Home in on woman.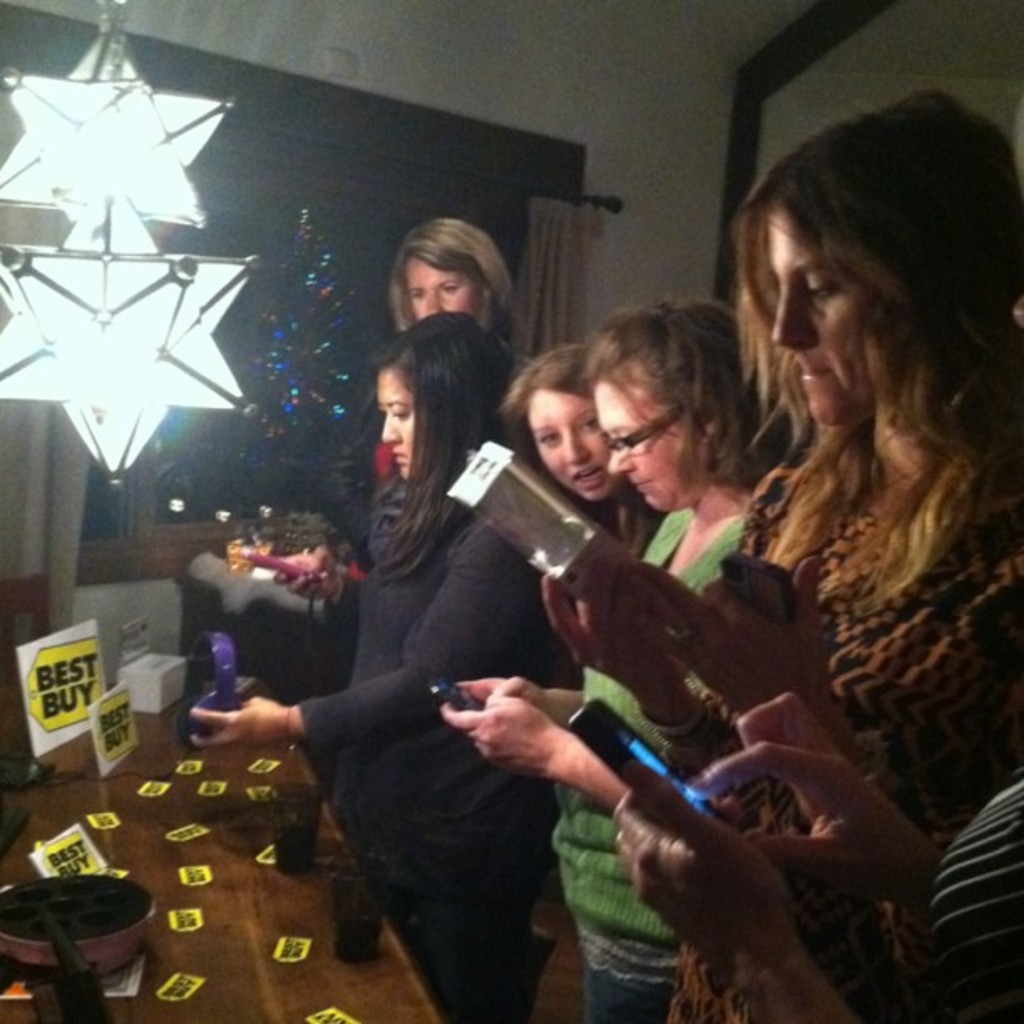
Homed in at [385, 223, 552, 375].
